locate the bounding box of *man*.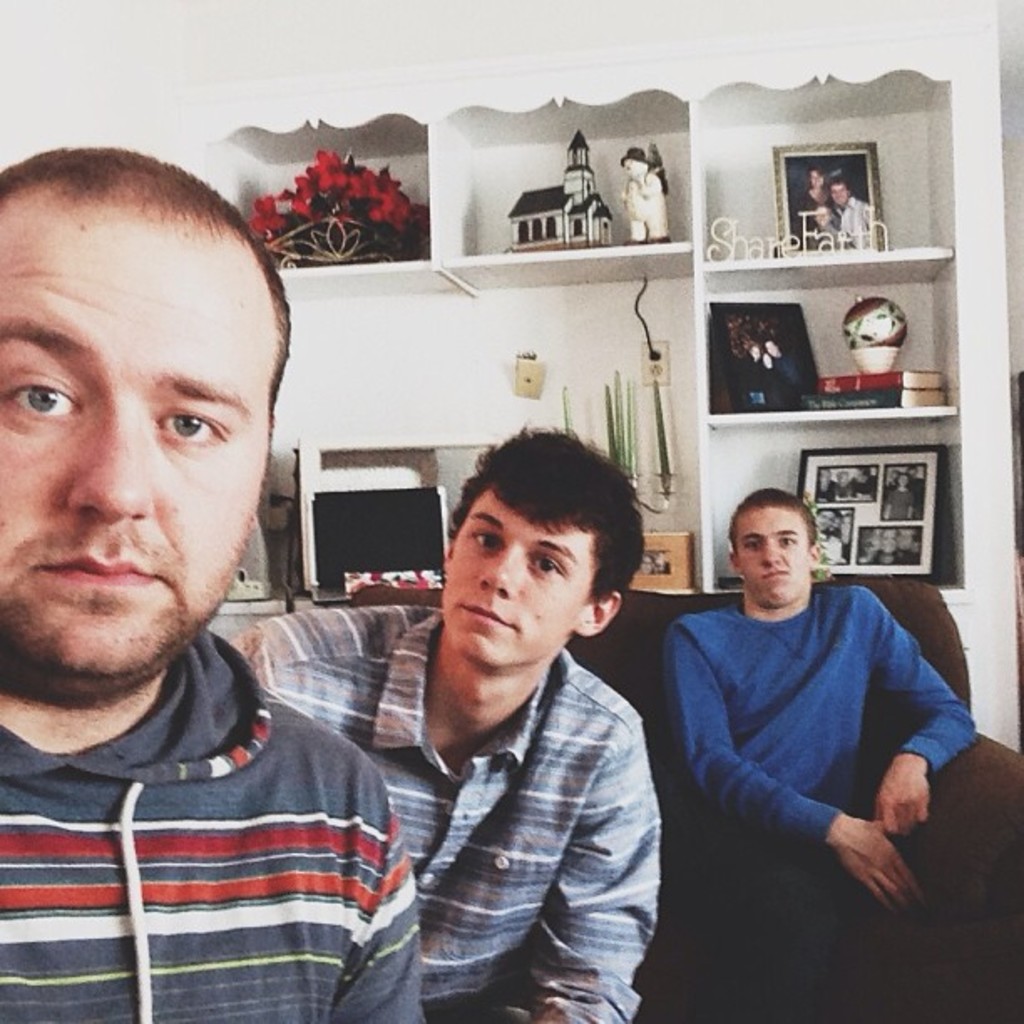
Bounding box: 226 420 676 1022.
